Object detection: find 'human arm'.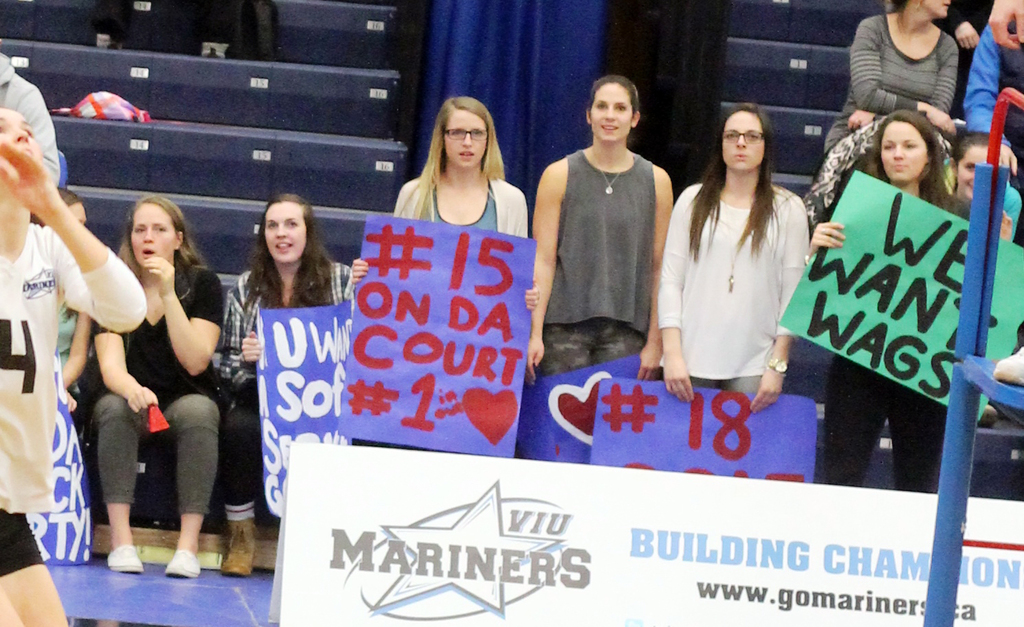
box(847, 16, 961, 135).
